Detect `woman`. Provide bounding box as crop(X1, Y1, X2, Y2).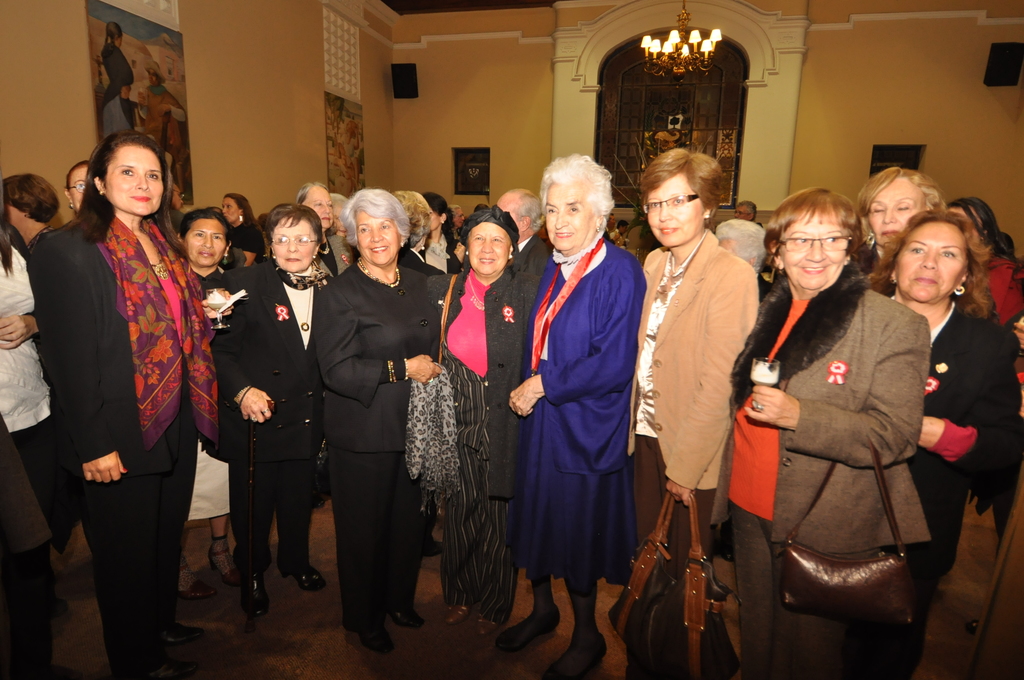
crop(854, 165, 945, 270).
